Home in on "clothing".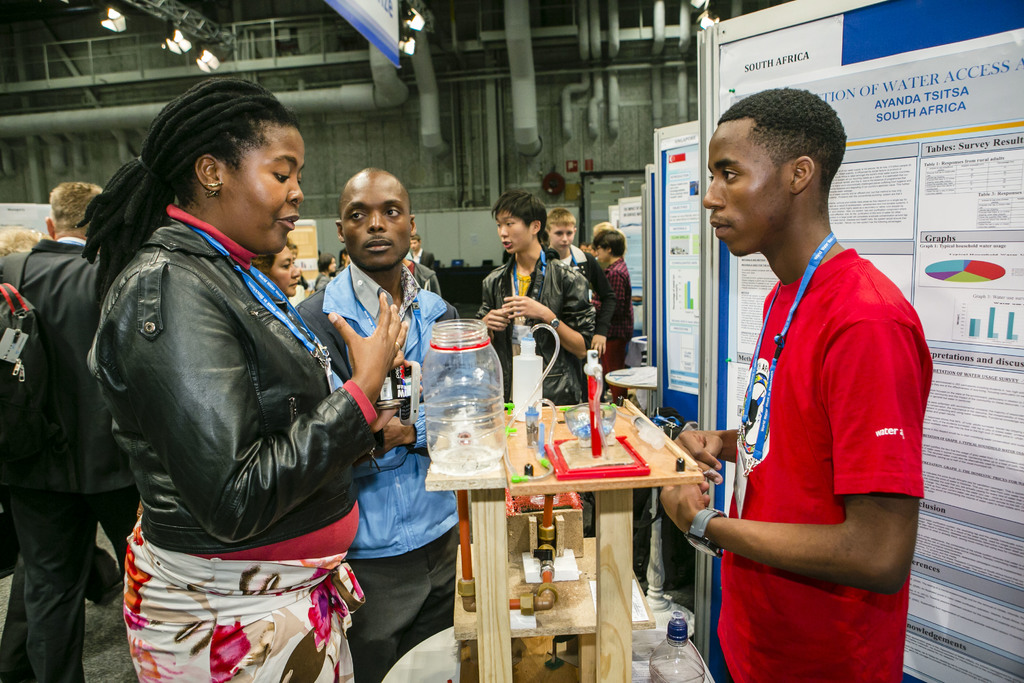
Homed in at Rect(602, 259, 637, 388).
